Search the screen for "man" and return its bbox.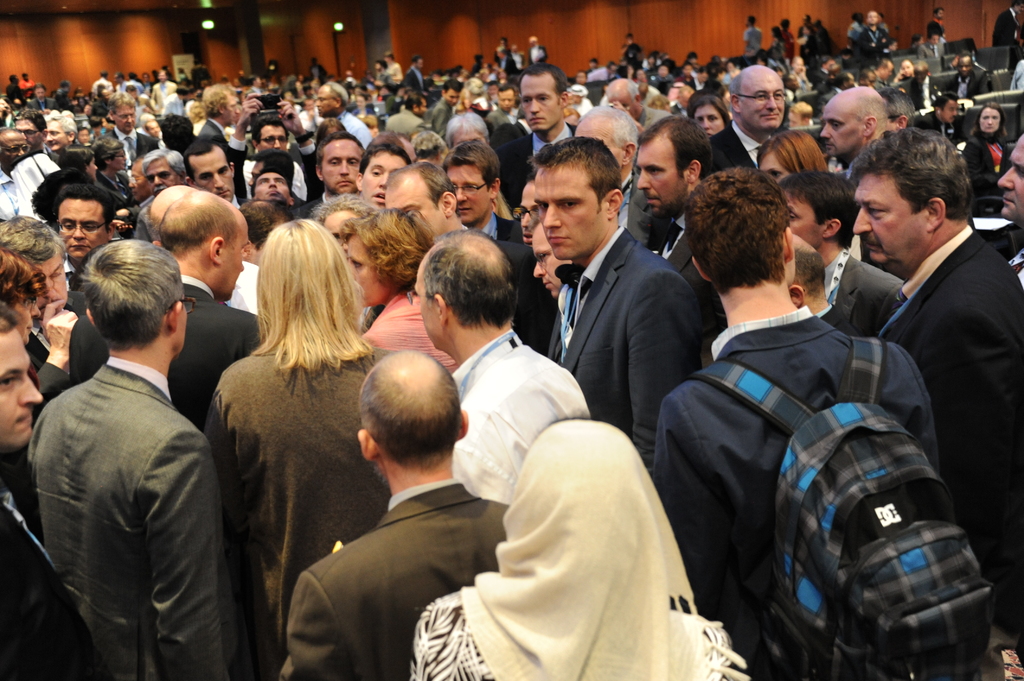
Found: x1=137, y1=150, x2=189, y2=187.
